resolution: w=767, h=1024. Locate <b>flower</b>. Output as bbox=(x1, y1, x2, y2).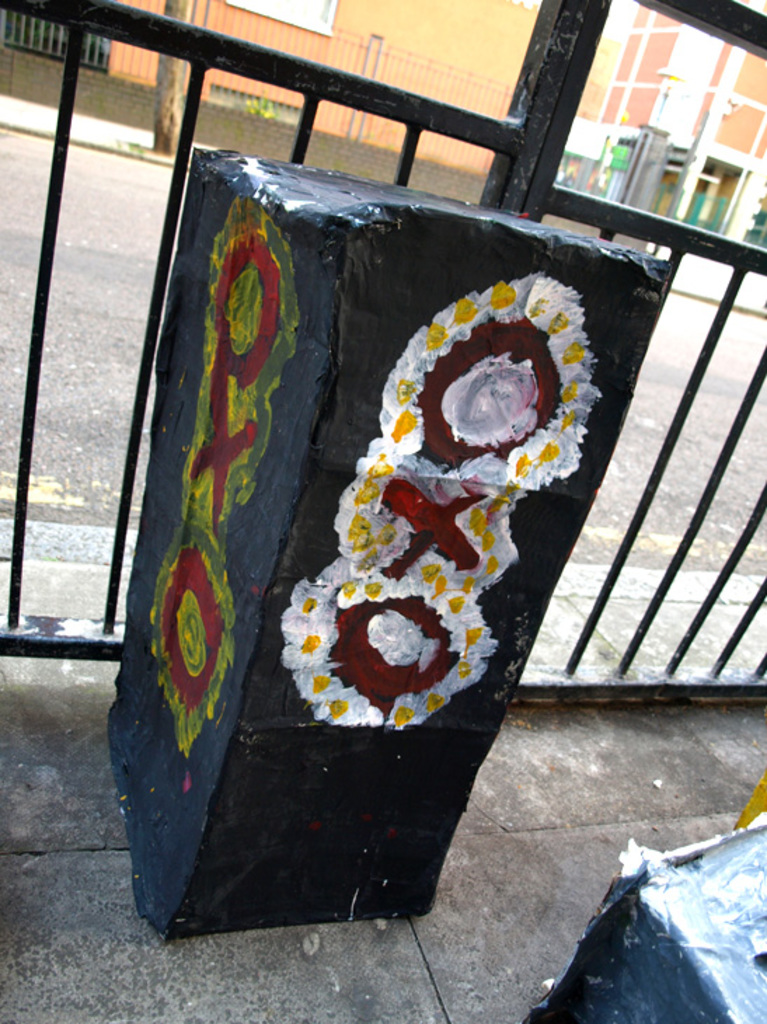
bbox=(276, 561, 470, 708).
